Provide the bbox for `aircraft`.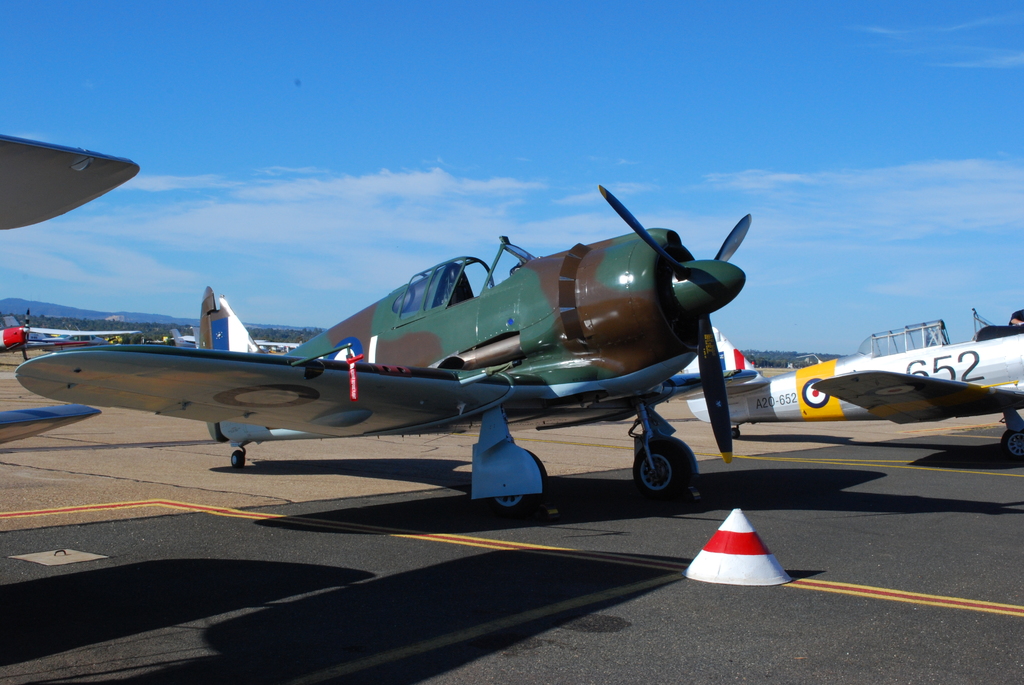
bbox=(685, 303, 1023, 452).
